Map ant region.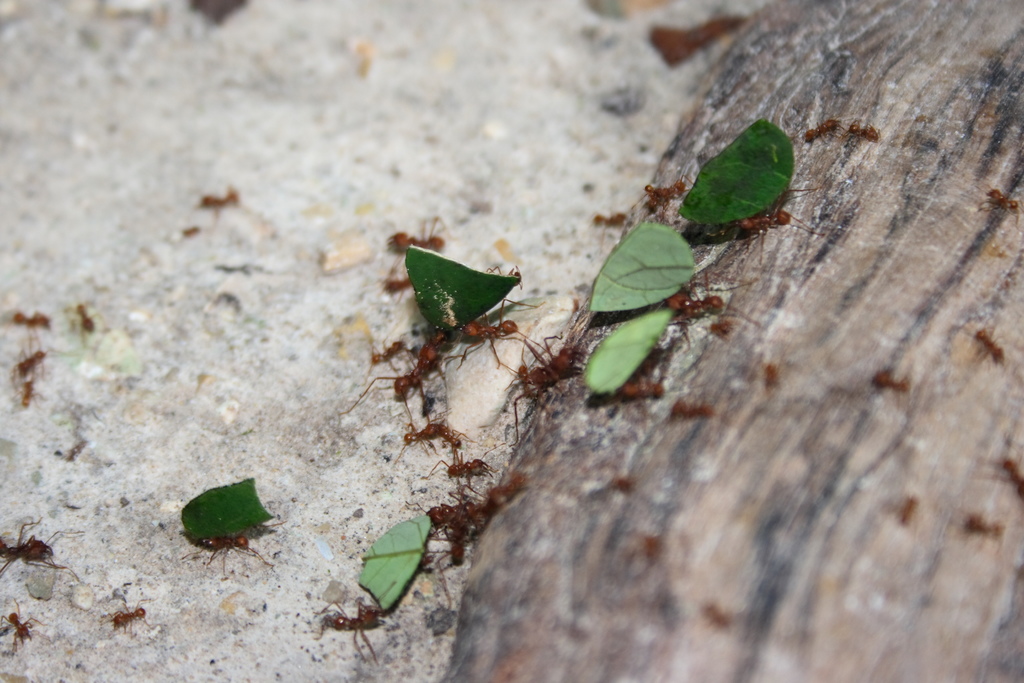
Mapped to 860, 363, 918, 404.
